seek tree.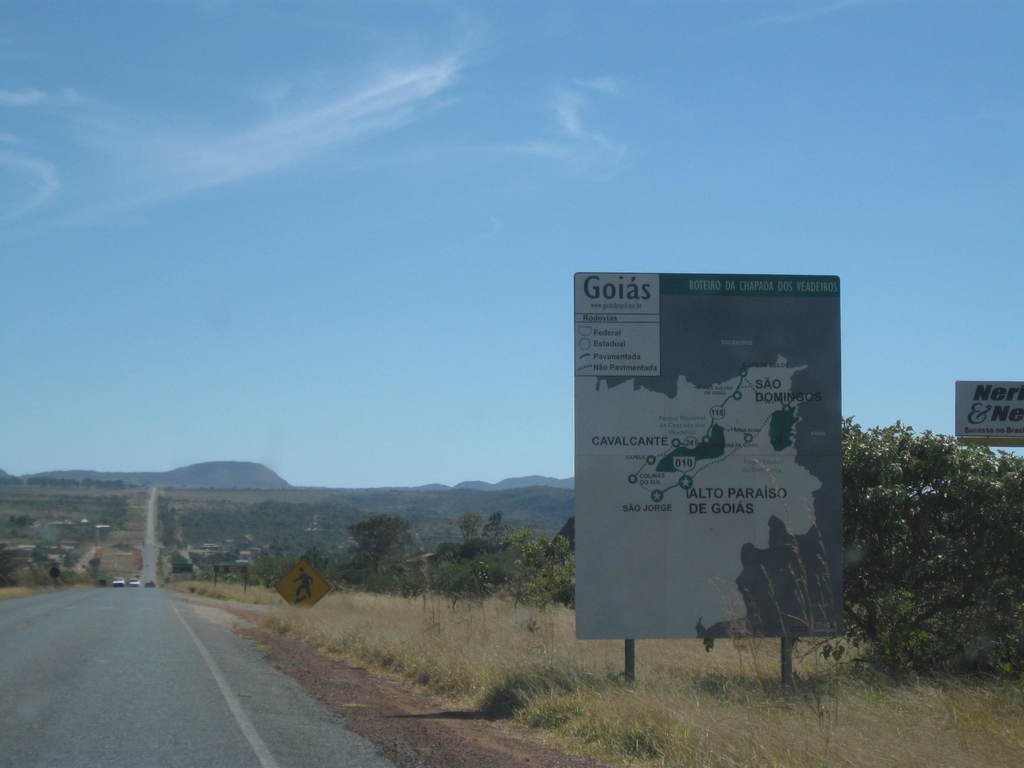
bbox(842, 417, 1023, 669).
